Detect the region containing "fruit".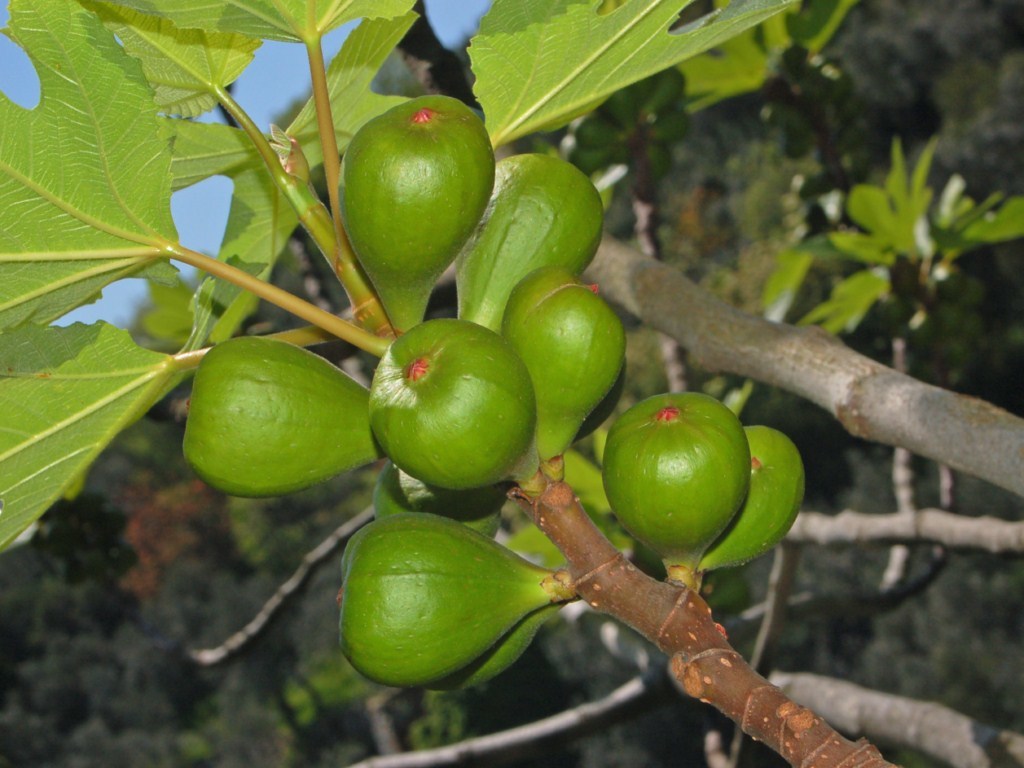
x1=186 y1=338 x2=373 y2=505.
